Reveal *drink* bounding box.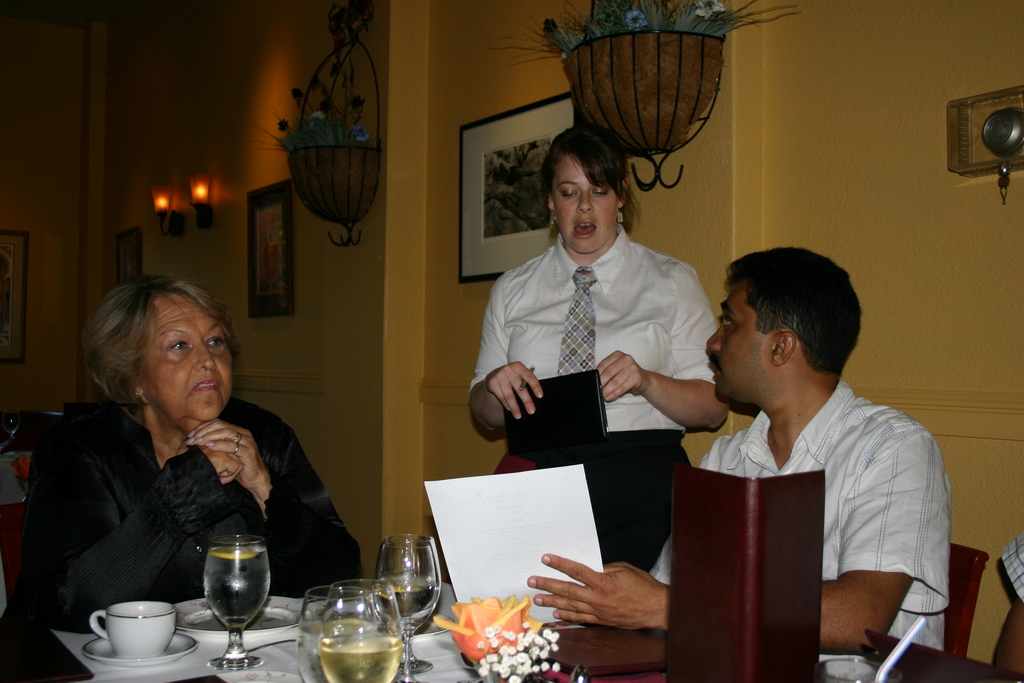
Revealed: 296:619:374:682.
